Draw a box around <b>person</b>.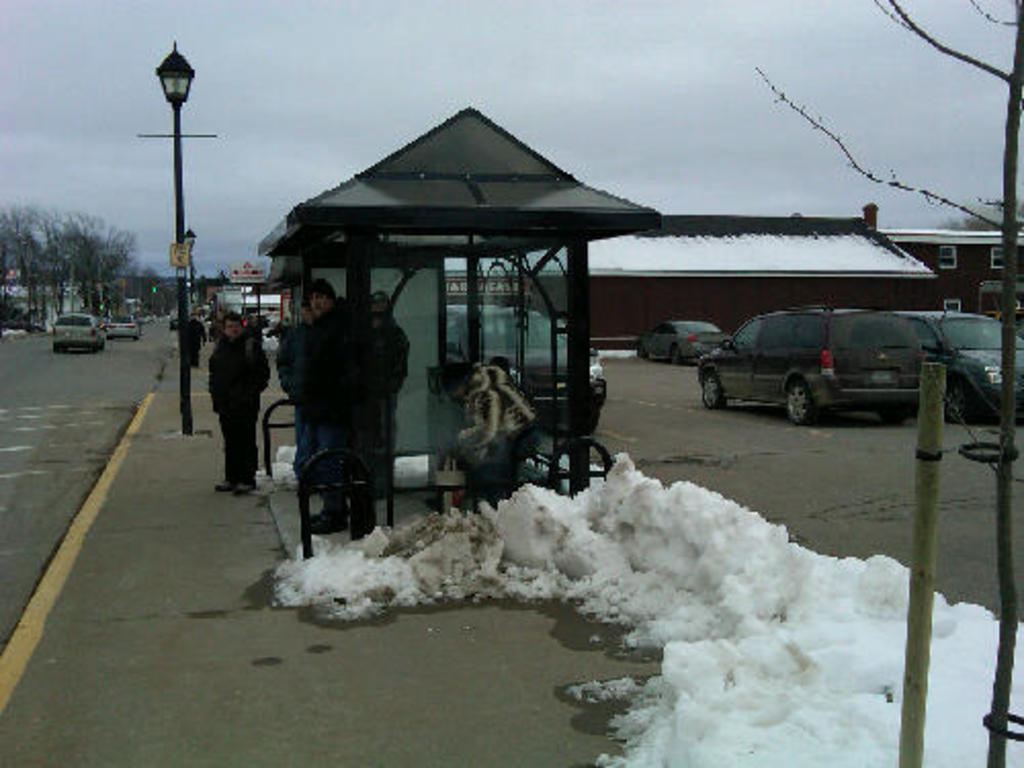
left=180, top=313, right=209, bottom=360.
